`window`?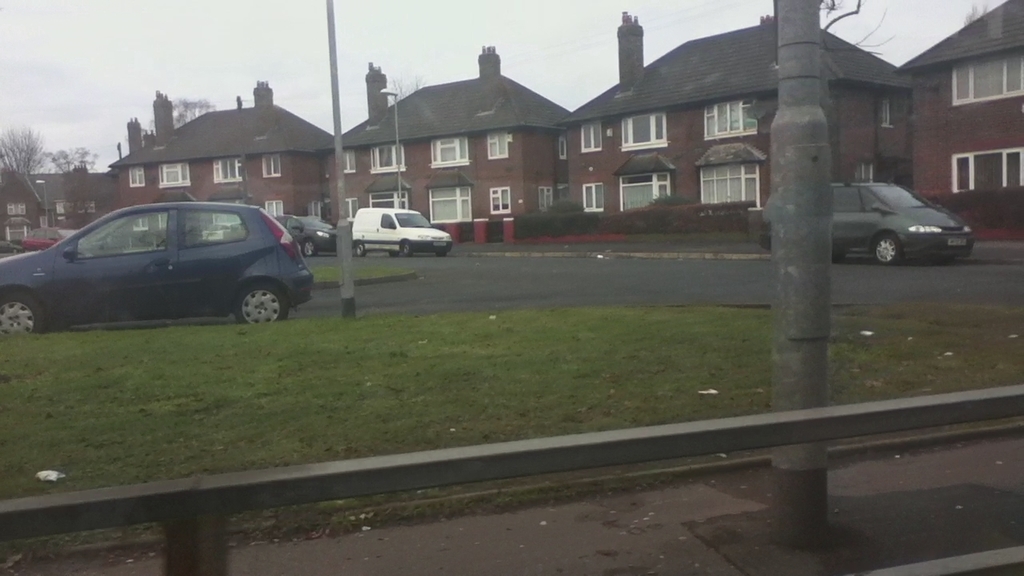
rect(427, 181, 470, 225)
